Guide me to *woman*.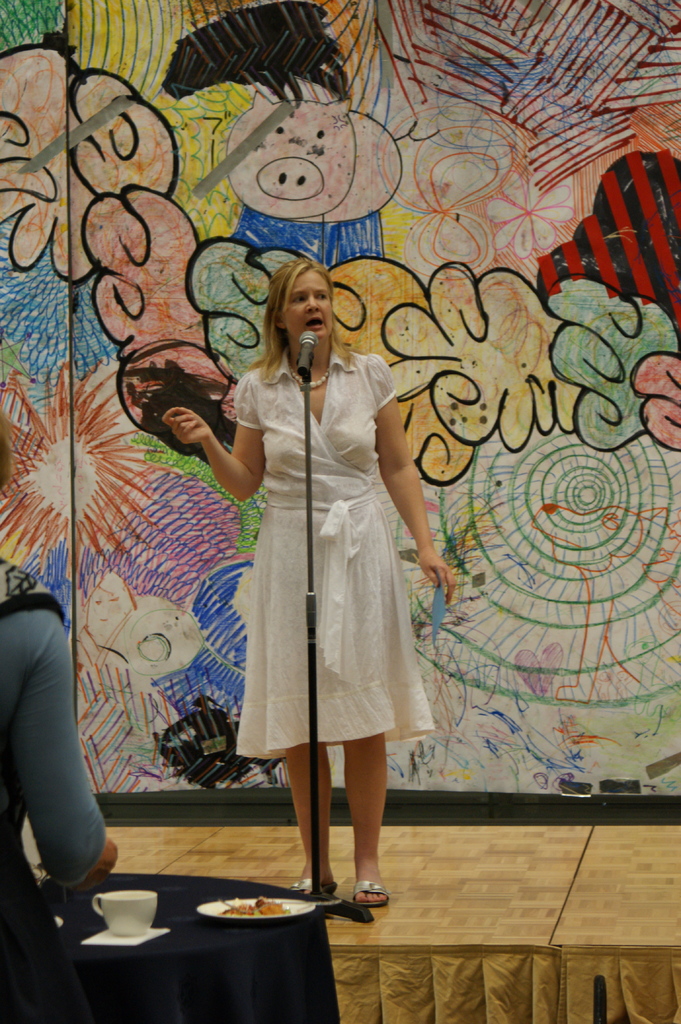
Guidance: {"left": 202, "top": 237, "right": 465, "bottom": 931}.
